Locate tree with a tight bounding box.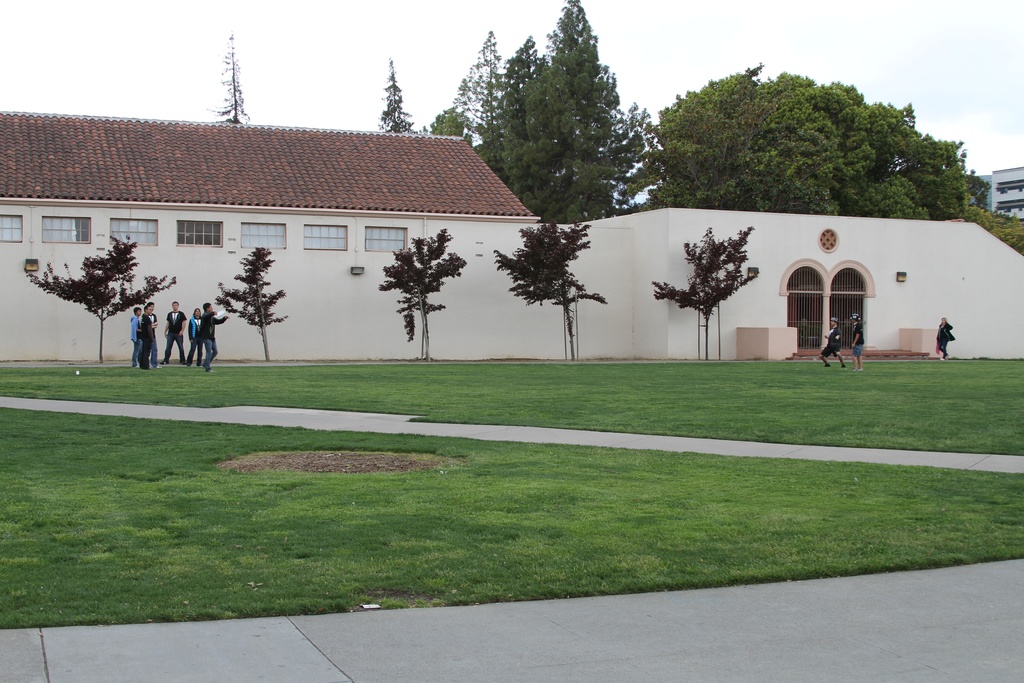
373 230 465 360.
